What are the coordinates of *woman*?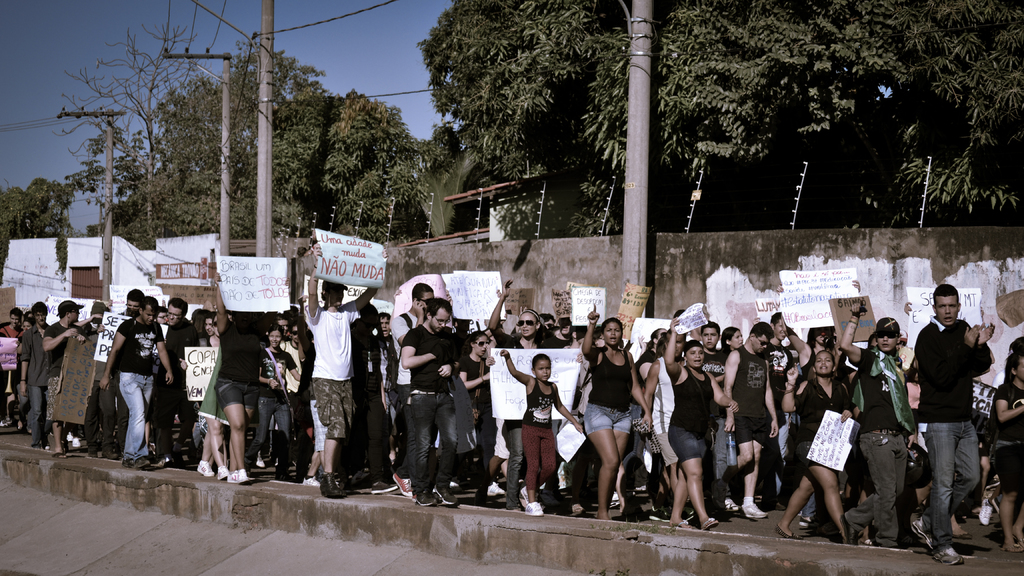
pyautogui.locateOnScreen(635, 326, 668, 382).
